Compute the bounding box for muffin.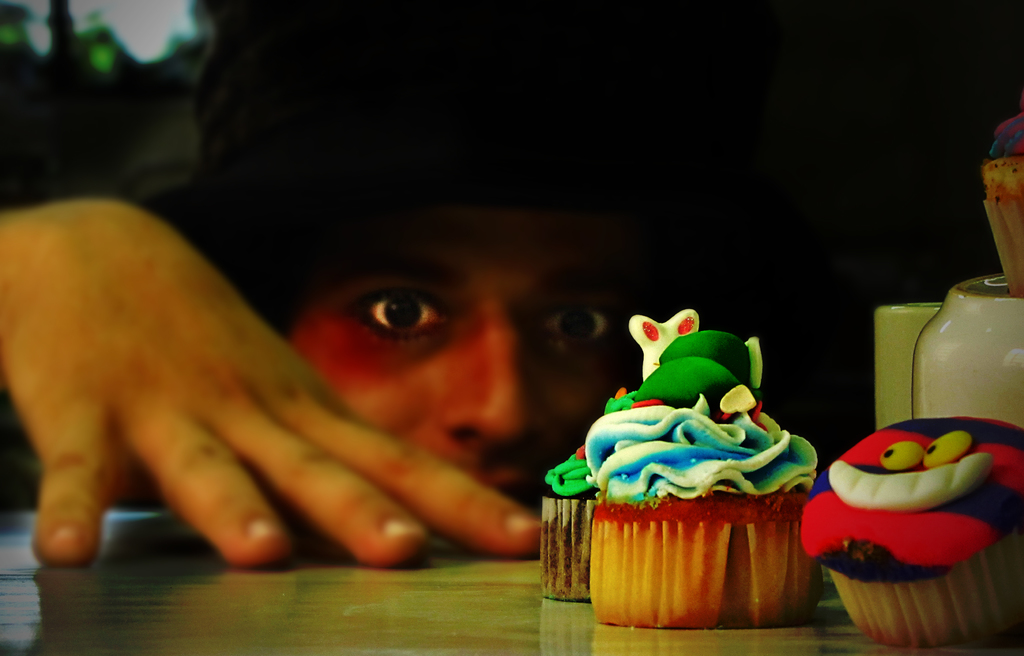
582:331:819:632.
